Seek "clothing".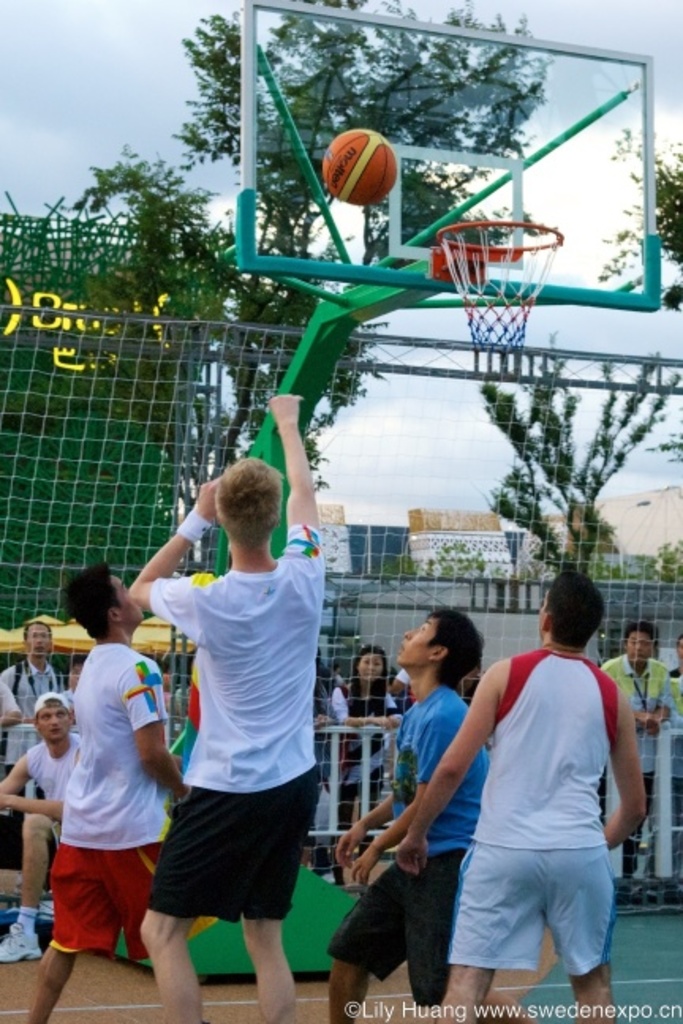
l=0, t=661, r=65, b=774.
